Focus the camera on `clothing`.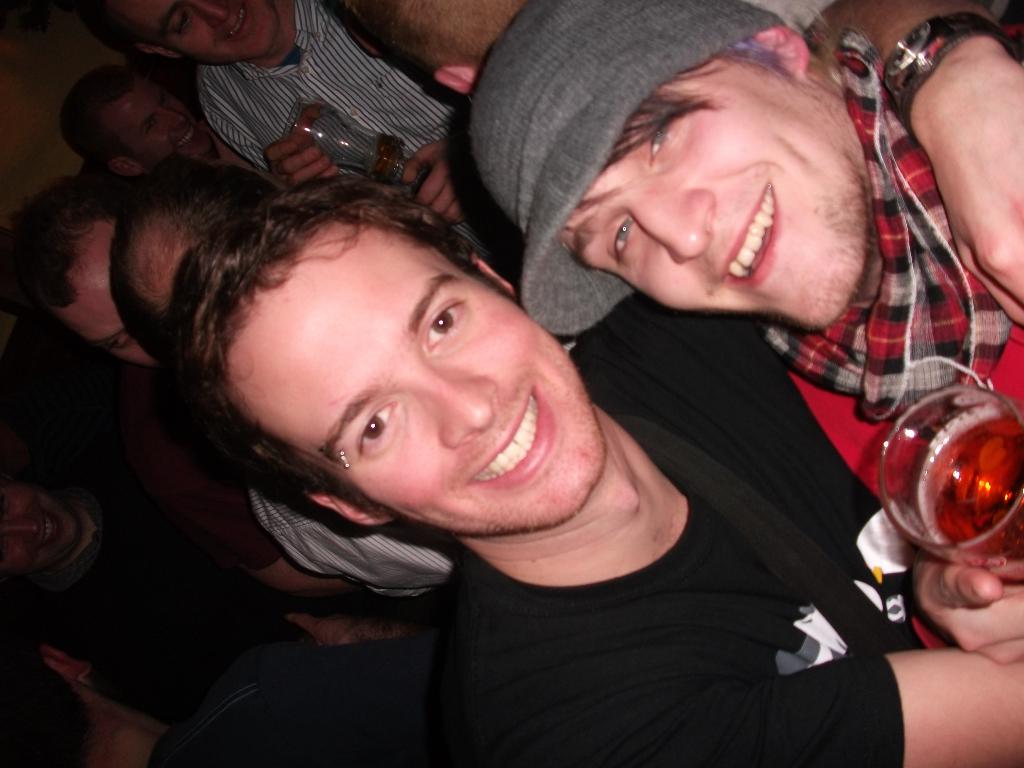
Focus region: (195, 0, 520, 278).
